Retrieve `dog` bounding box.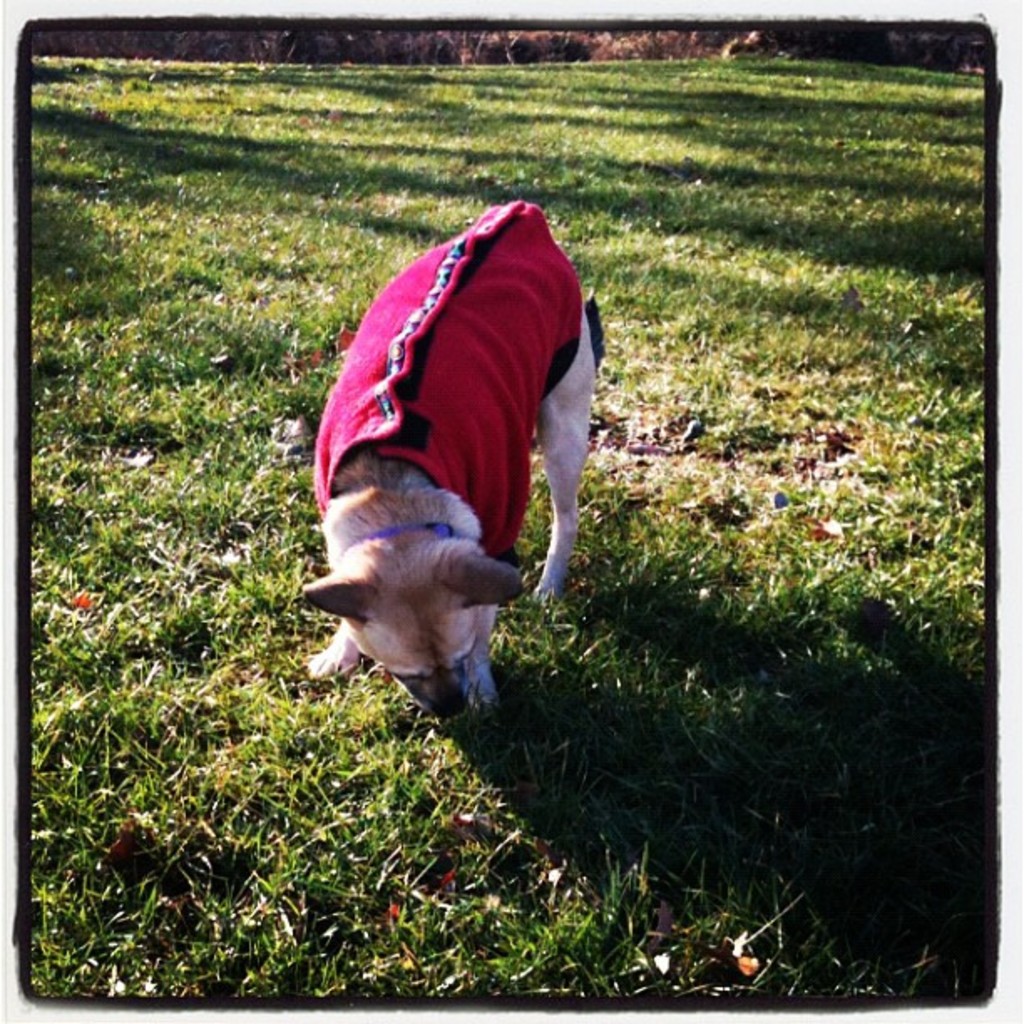
Bounding box: select_region(303, 199, 599, 714).
